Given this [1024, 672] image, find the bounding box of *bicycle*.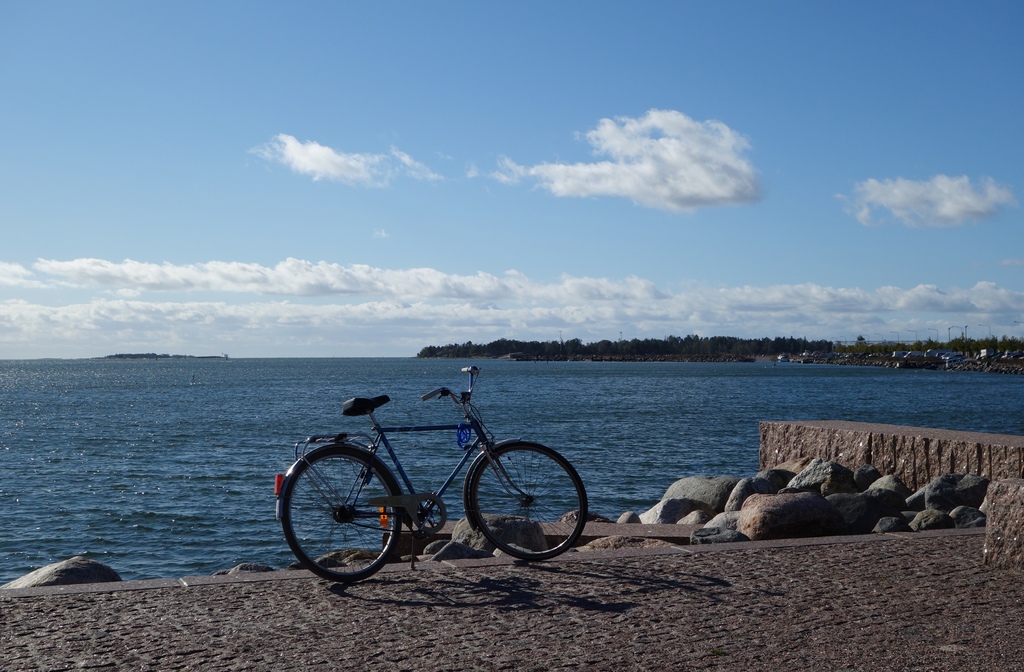
bbox=(268, 369, 610, 586).
